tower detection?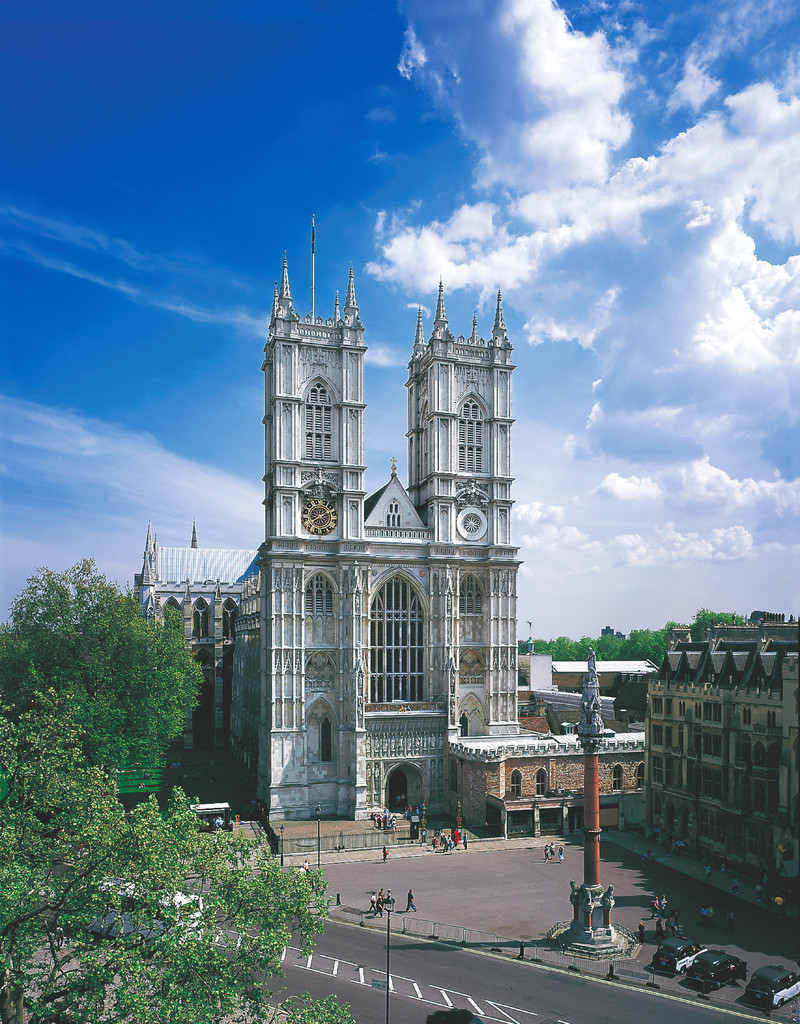
(left=267, top=208, right=359, bottom=537)
